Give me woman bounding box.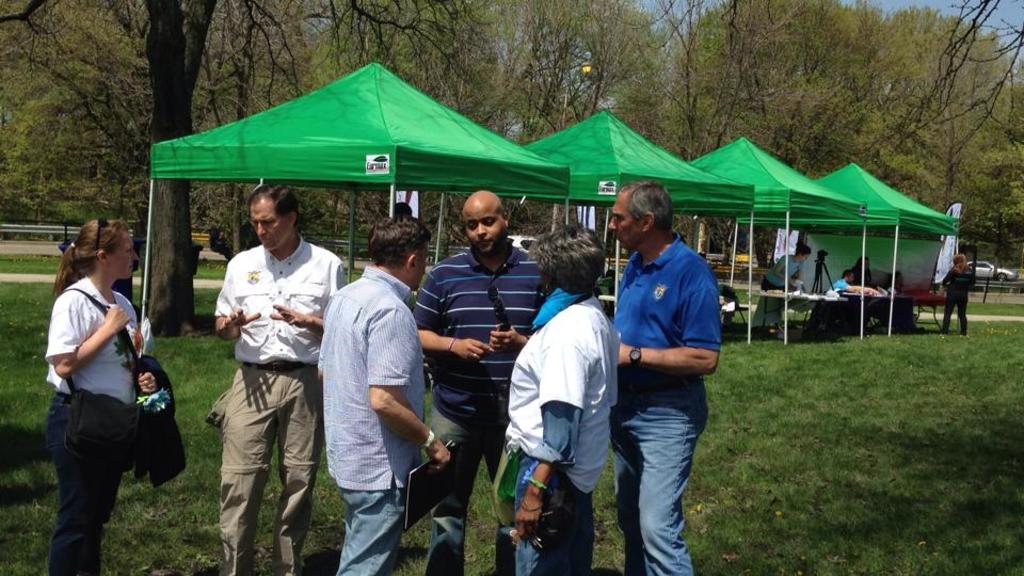
[x1=38, y1=212, x2=167, y2=564].
